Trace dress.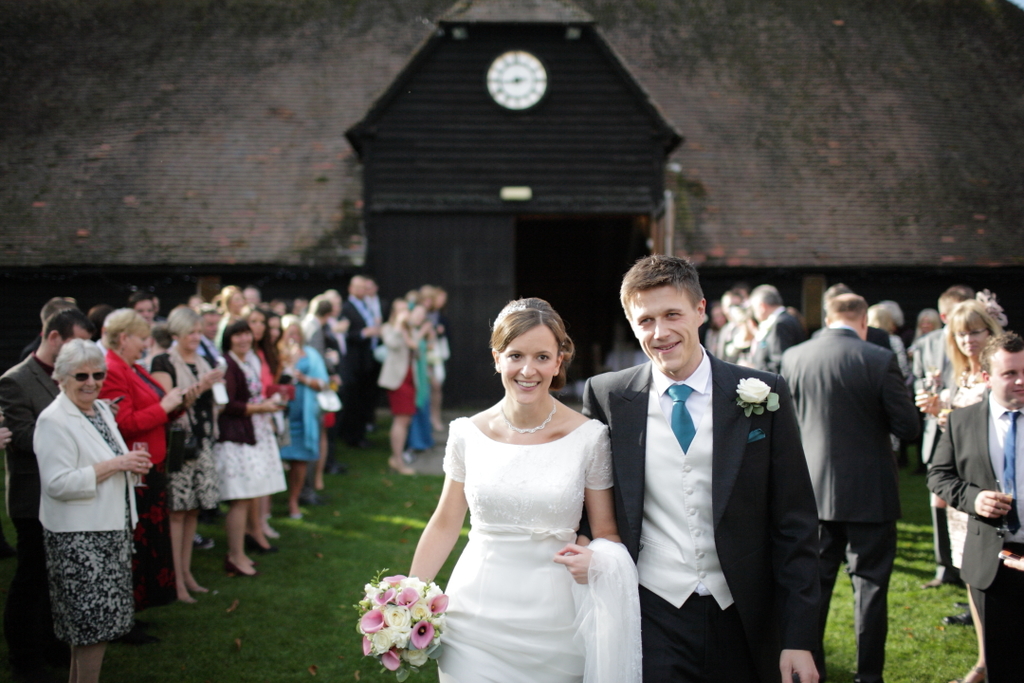
Traced to 42,398,132,648.
